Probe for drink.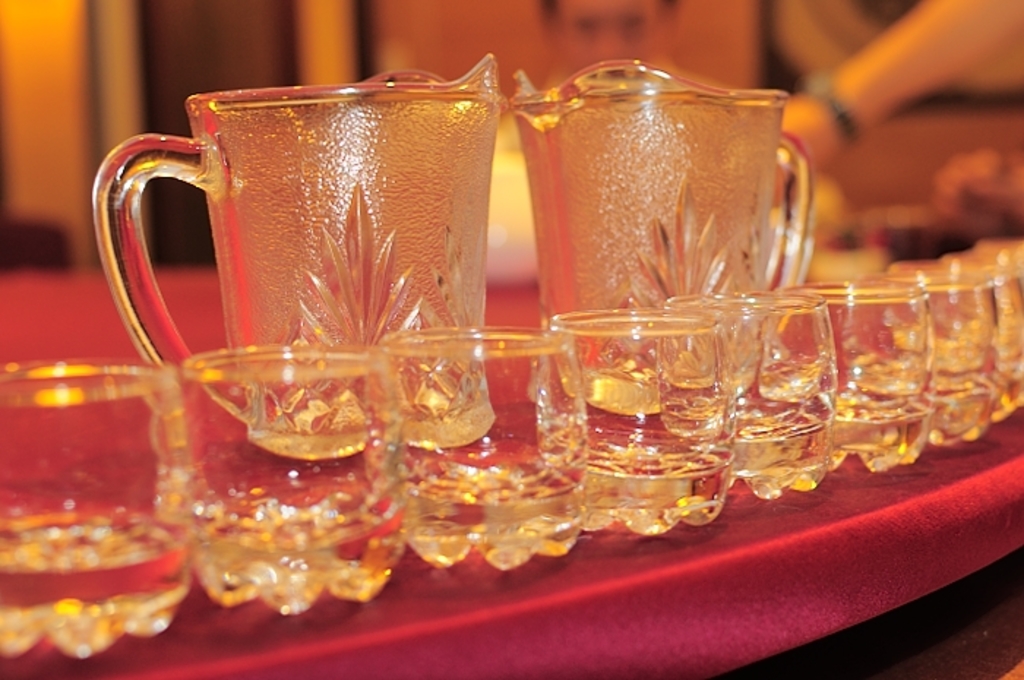
Probe result: BBox(579, 427, 727, 502).
